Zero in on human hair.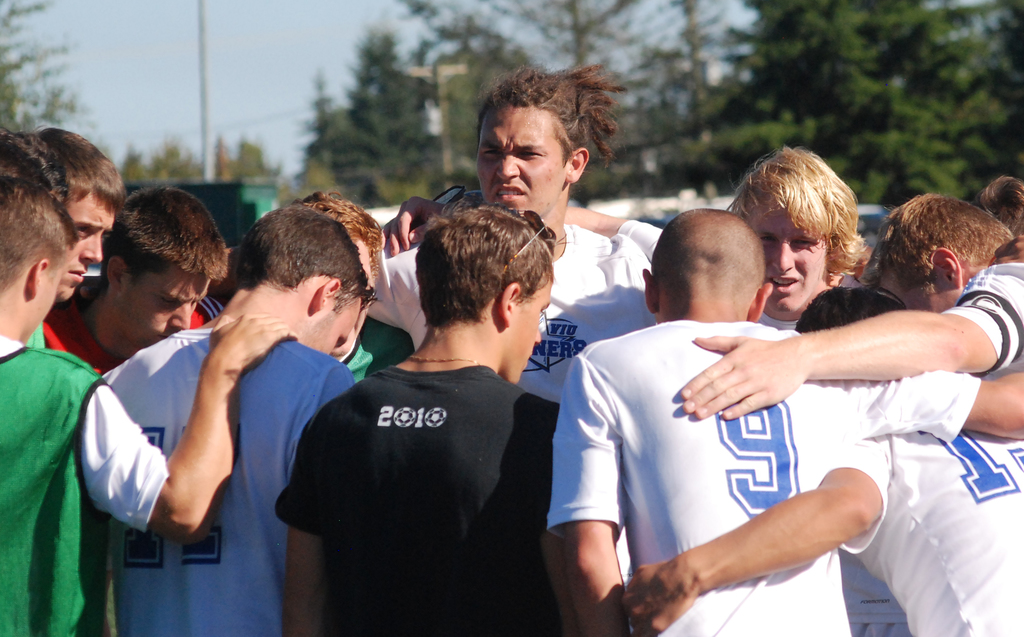
Zeroed in: x1=480 y1=62 x2=626 y2=176.
